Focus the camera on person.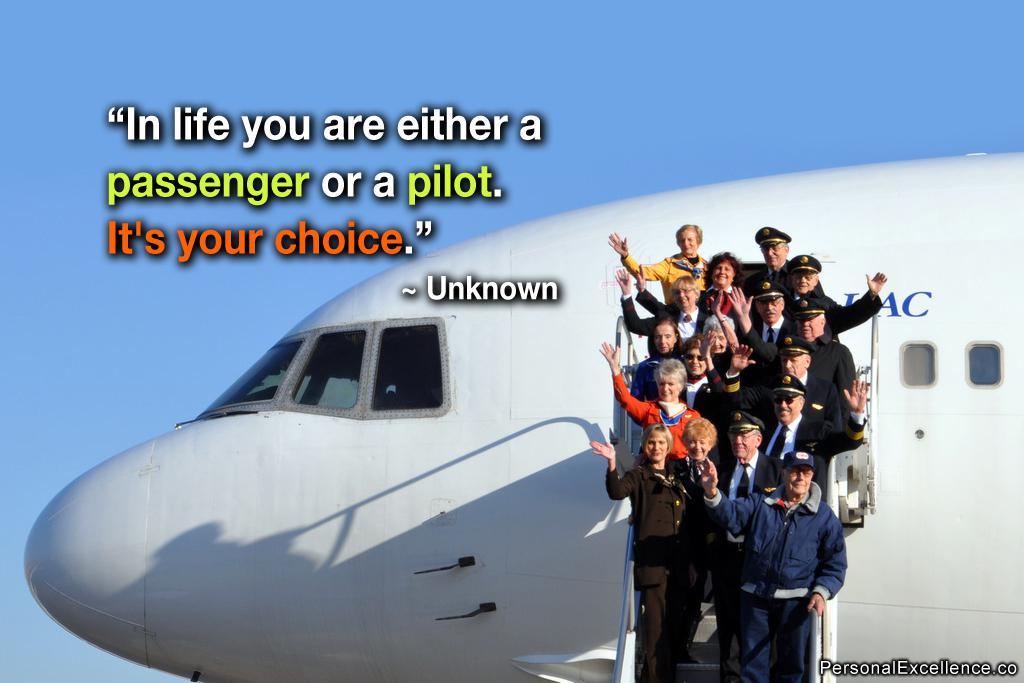
Focus region: x1=661 y1=418 x2=725 y2=660.
